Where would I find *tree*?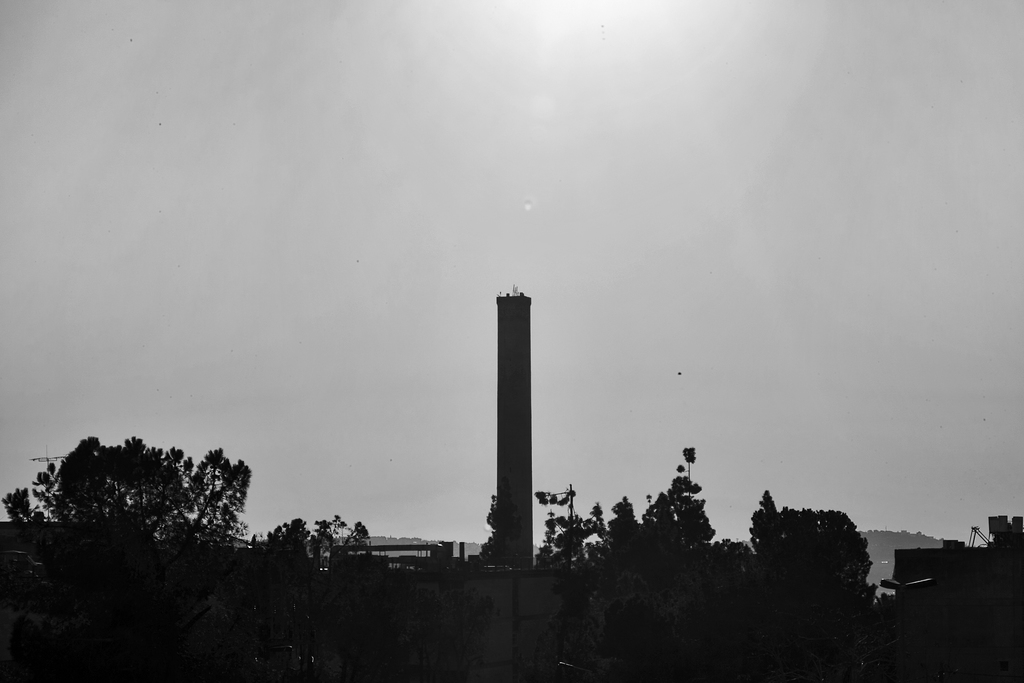
At x1=640 y1=449 x2=705 y2=573.
